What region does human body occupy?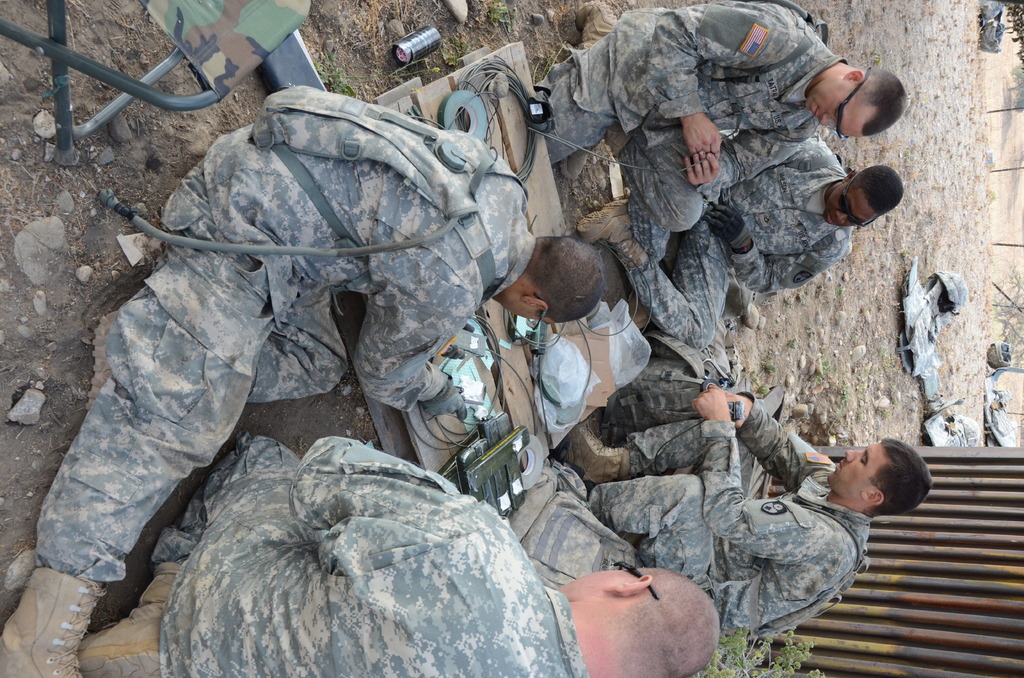
{"left": 74, "top": 430, "right": 715, "bottom": 677}.
